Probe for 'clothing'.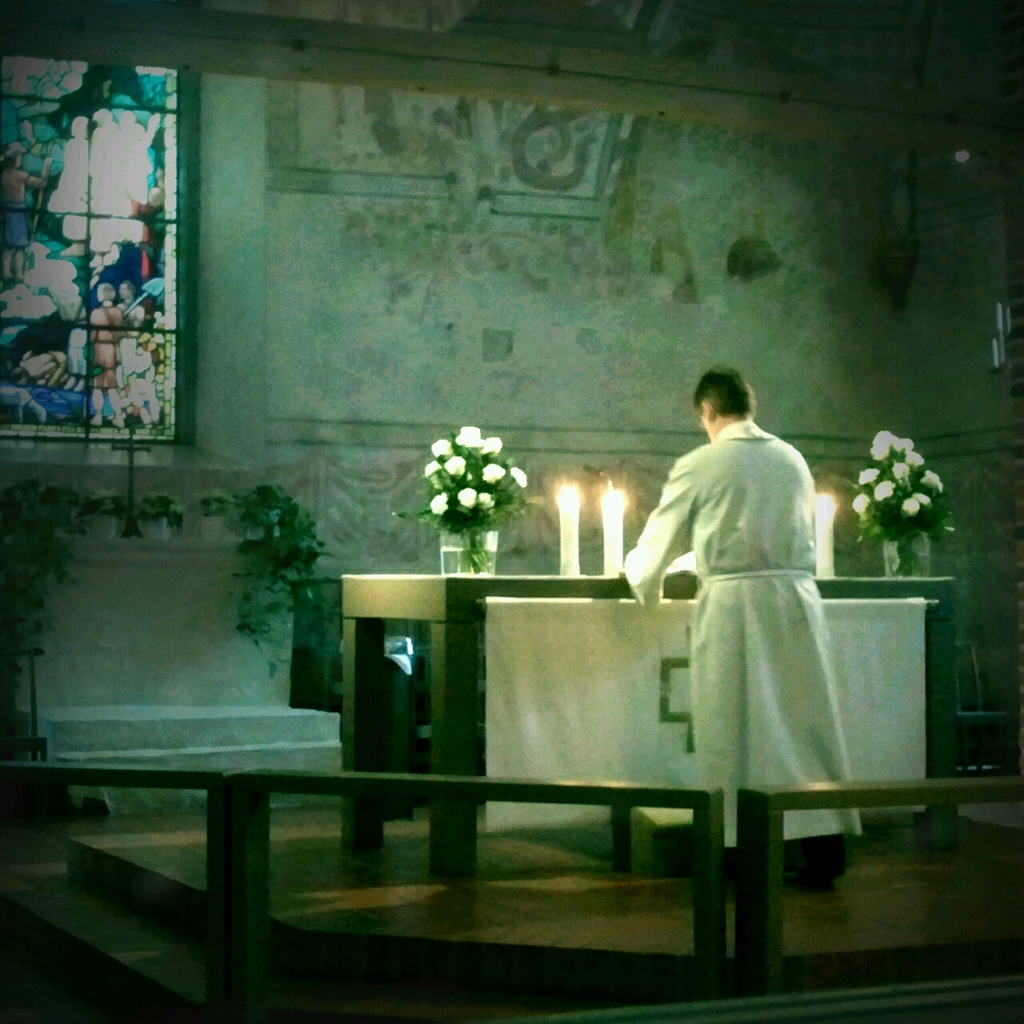
Probe result: 93/329/162/426.
